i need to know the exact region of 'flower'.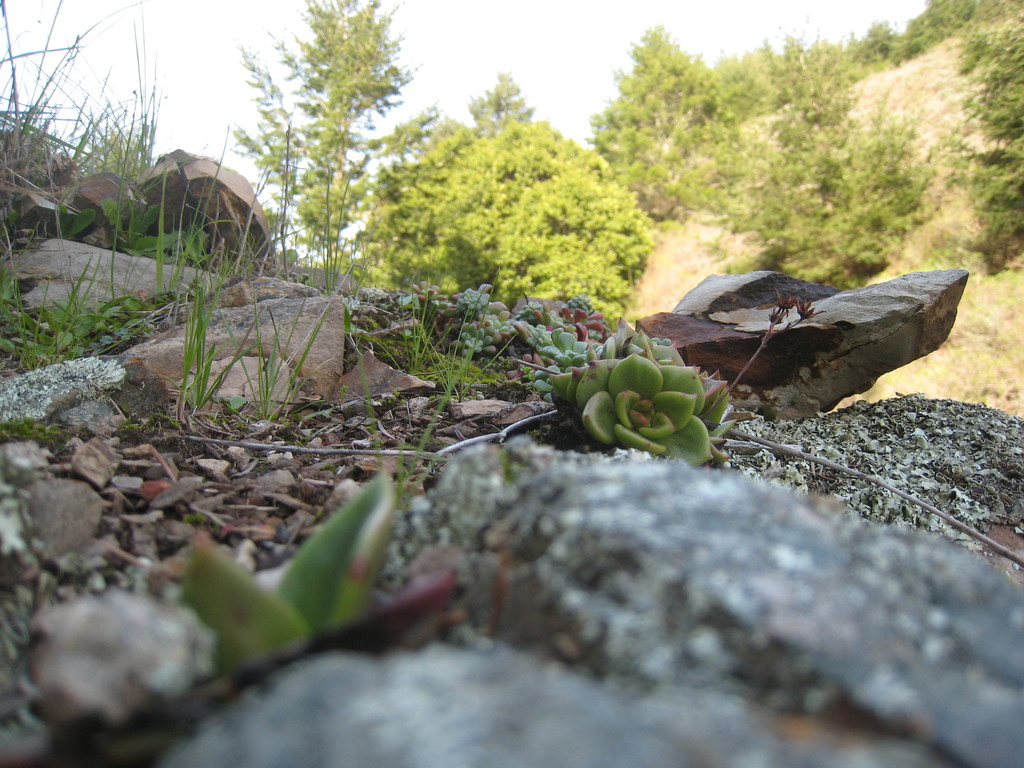
Region: (554, 336, 724, 459).
